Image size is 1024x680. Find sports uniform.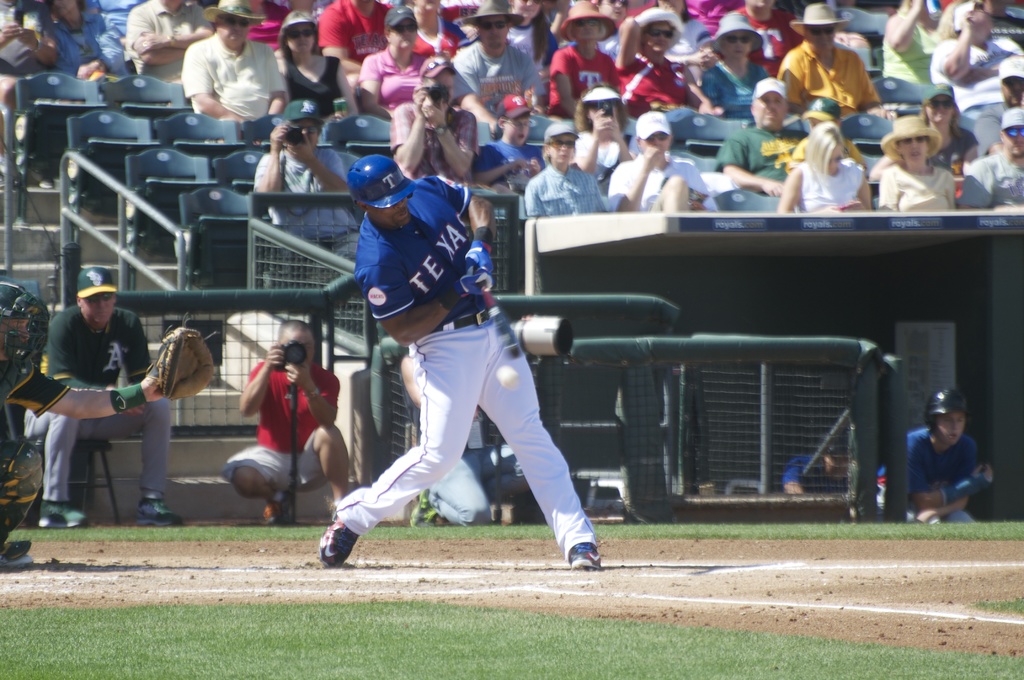
237 344 344 501.
